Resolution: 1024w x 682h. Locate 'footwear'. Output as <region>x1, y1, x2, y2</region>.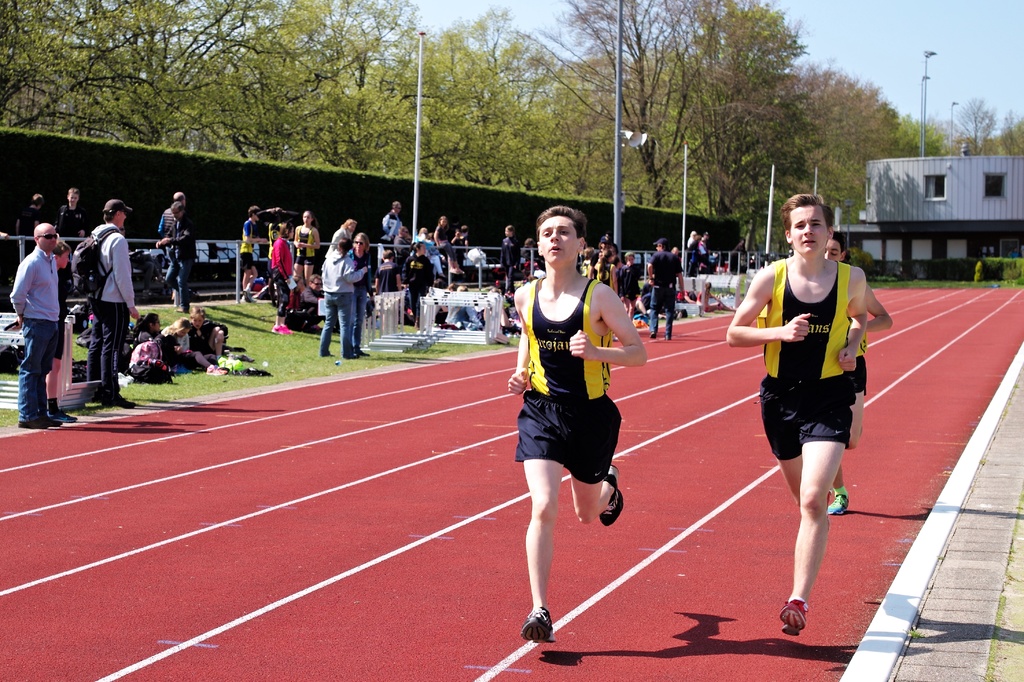
<region>268, 322, 291, 335</region>.
